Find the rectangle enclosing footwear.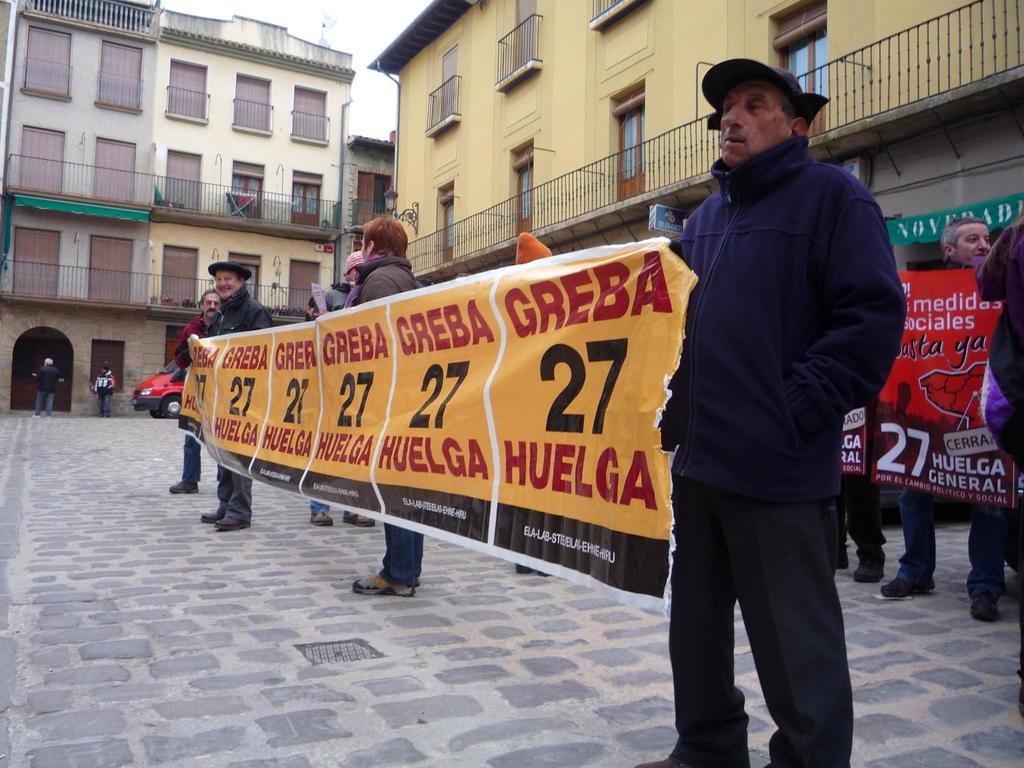
select_region(881, 579, 932, 590).
